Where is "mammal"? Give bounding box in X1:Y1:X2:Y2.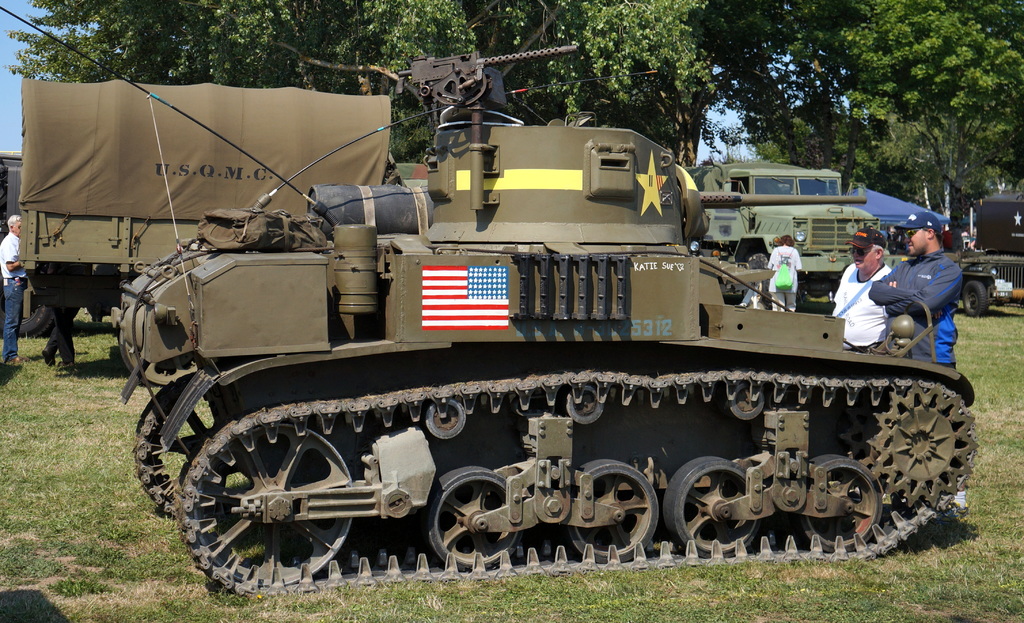
845:243:903:362.
